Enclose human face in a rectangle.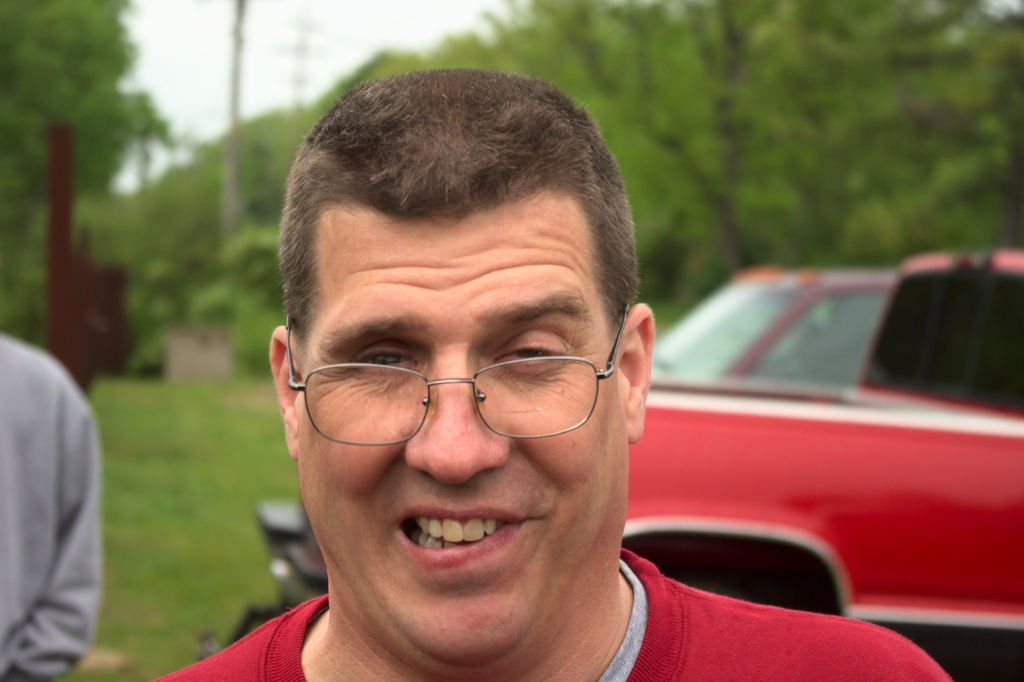
[283, 205, 630, 665].
